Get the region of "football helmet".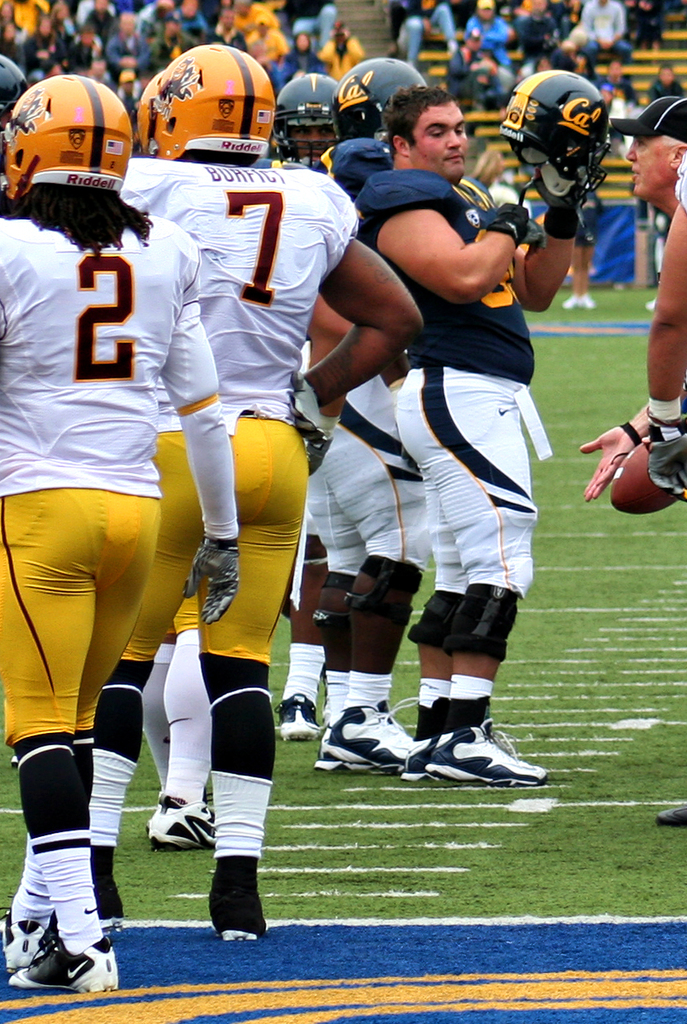
bbox(0, 67, 142, 209).
